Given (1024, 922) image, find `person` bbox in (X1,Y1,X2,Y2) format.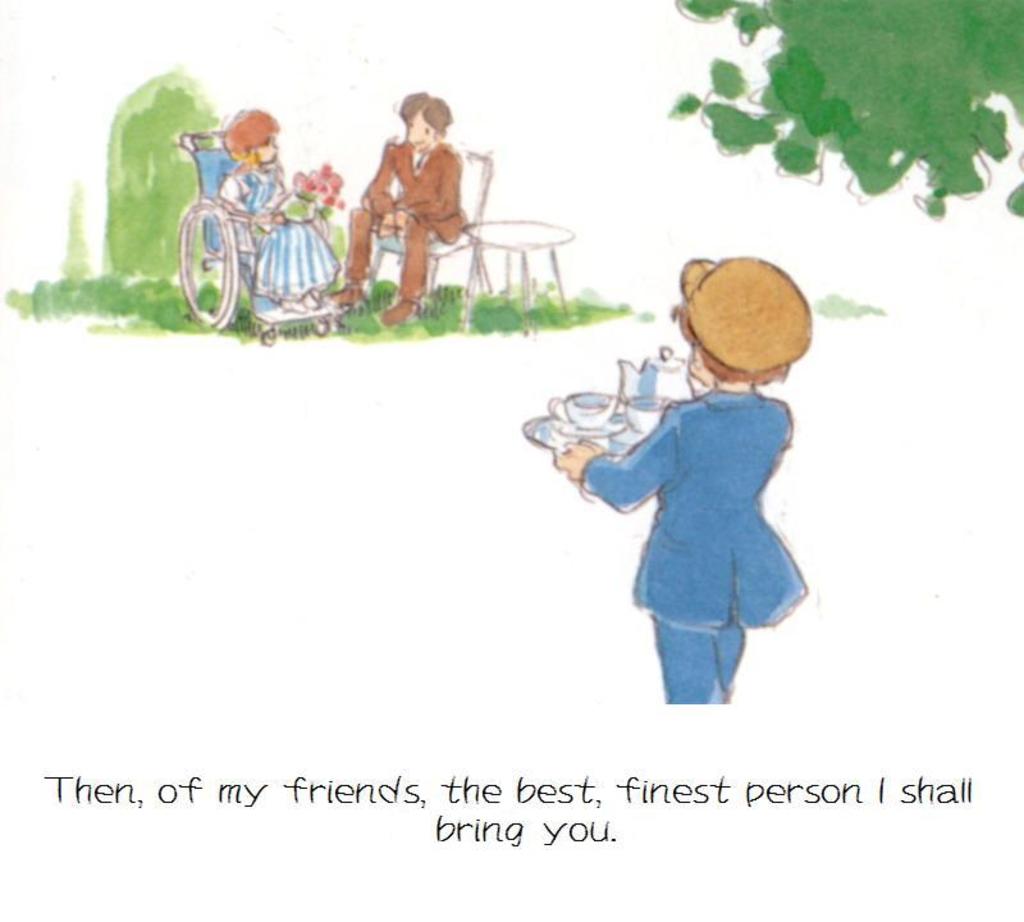
(550,256,810,711).
